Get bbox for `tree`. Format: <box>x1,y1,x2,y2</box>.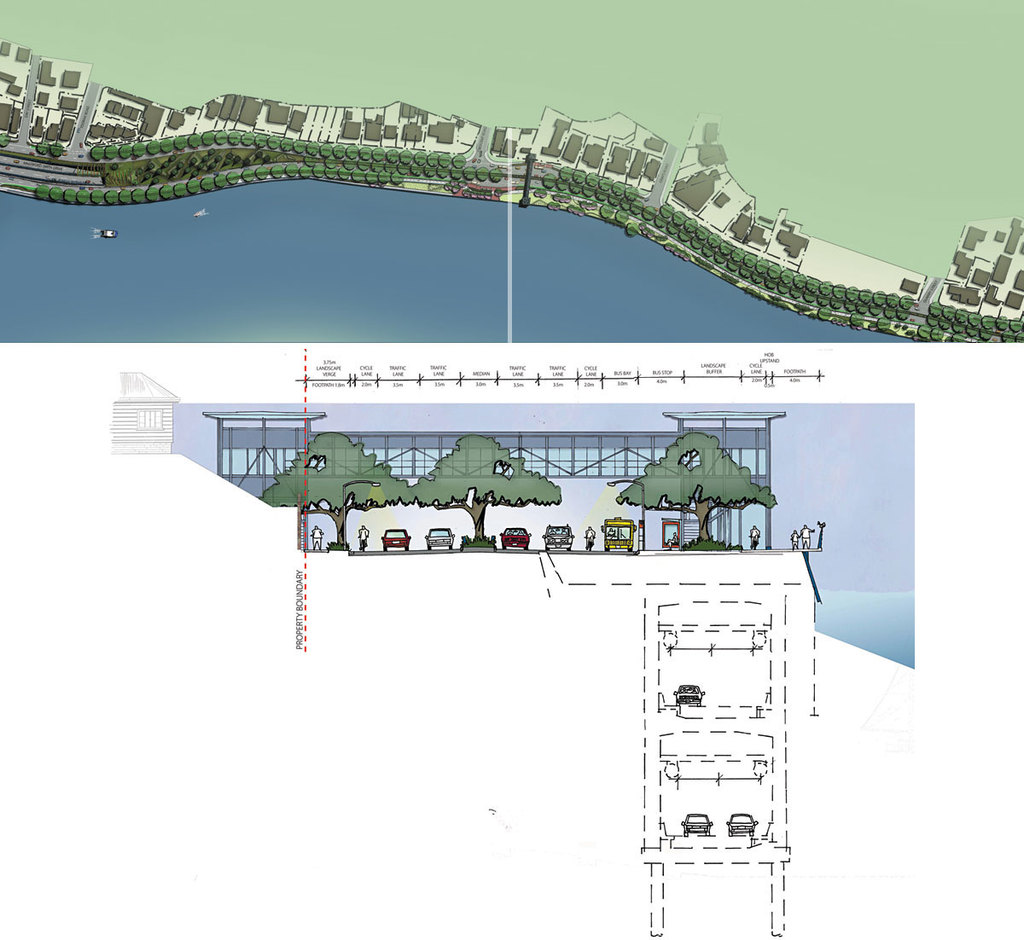
<box>253,429,411,546</box>.
